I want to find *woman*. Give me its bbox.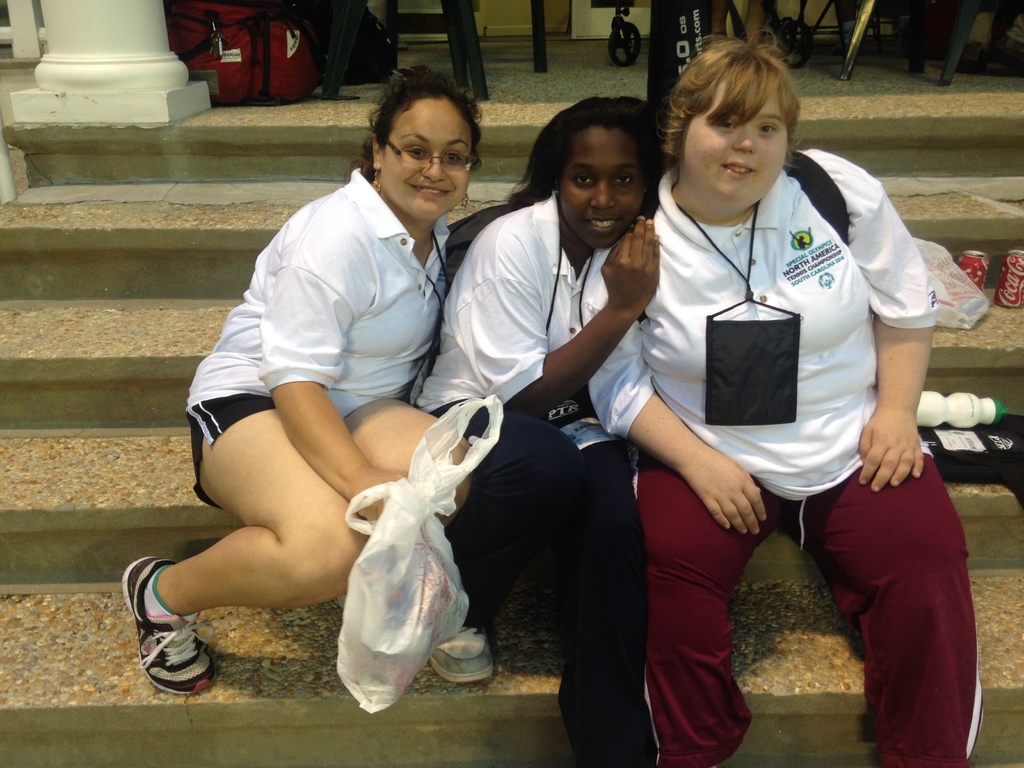
579/49/978/767.
